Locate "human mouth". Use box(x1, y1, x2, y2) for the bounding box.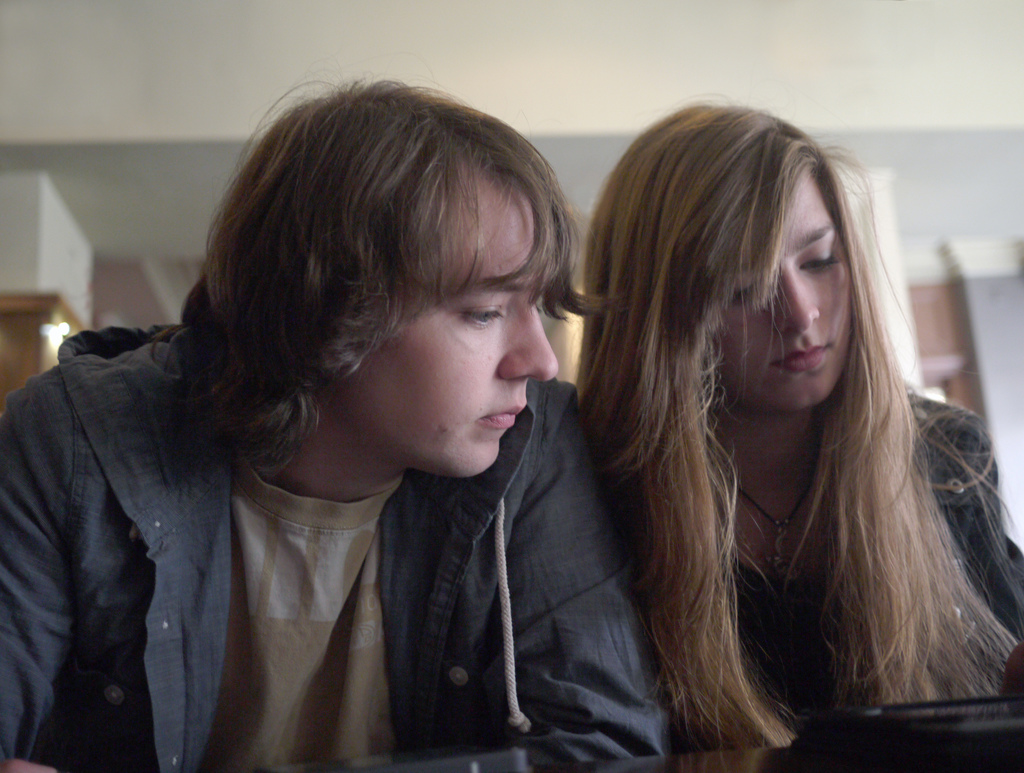
box(769, 341, 837, 386).
